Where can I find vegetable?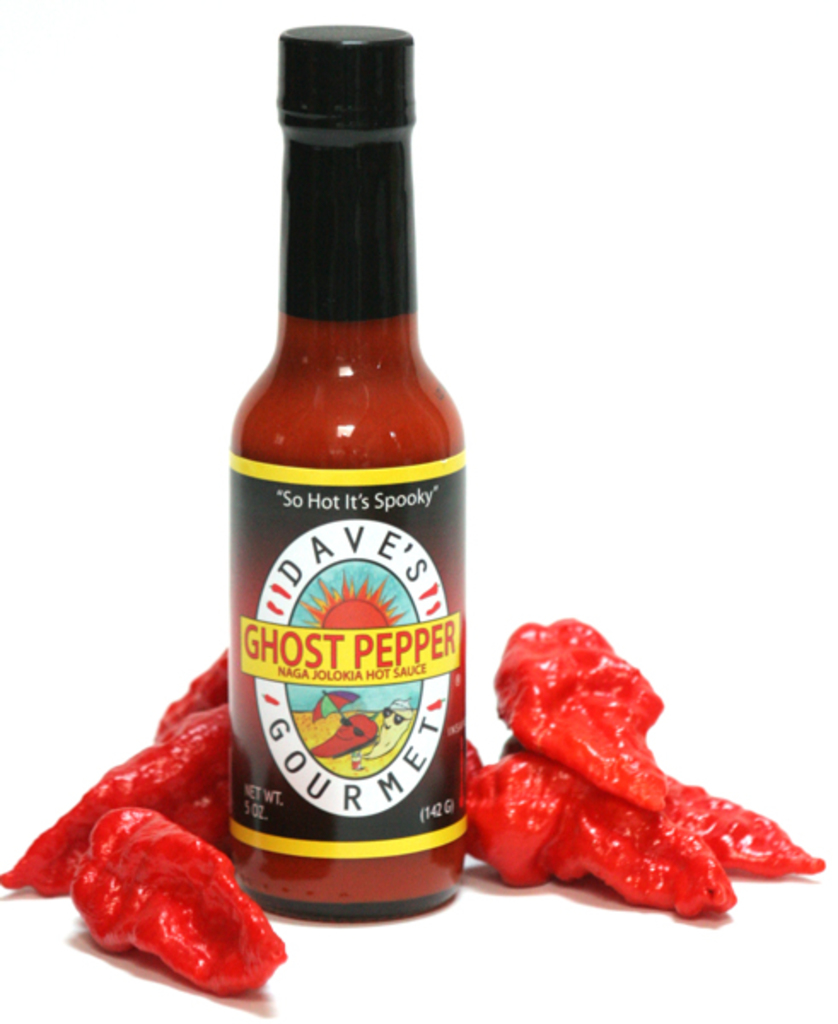
You can find it at [x1=300, y1=707, x2=386, y2=756].
